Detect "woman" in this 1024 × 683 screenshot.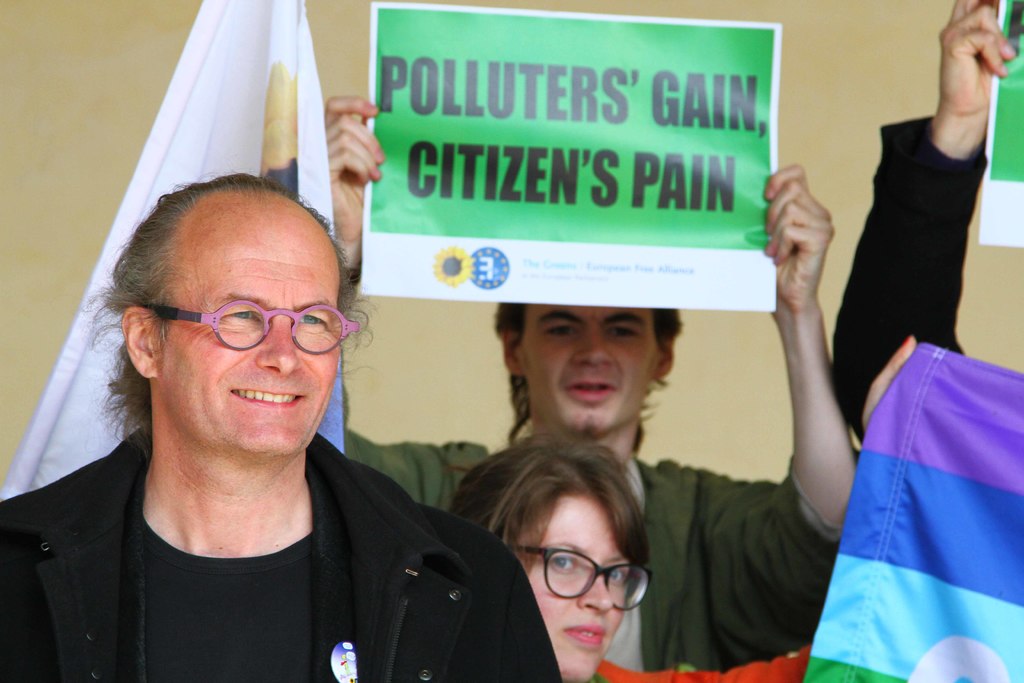
Detection: 444/432/814/682.
